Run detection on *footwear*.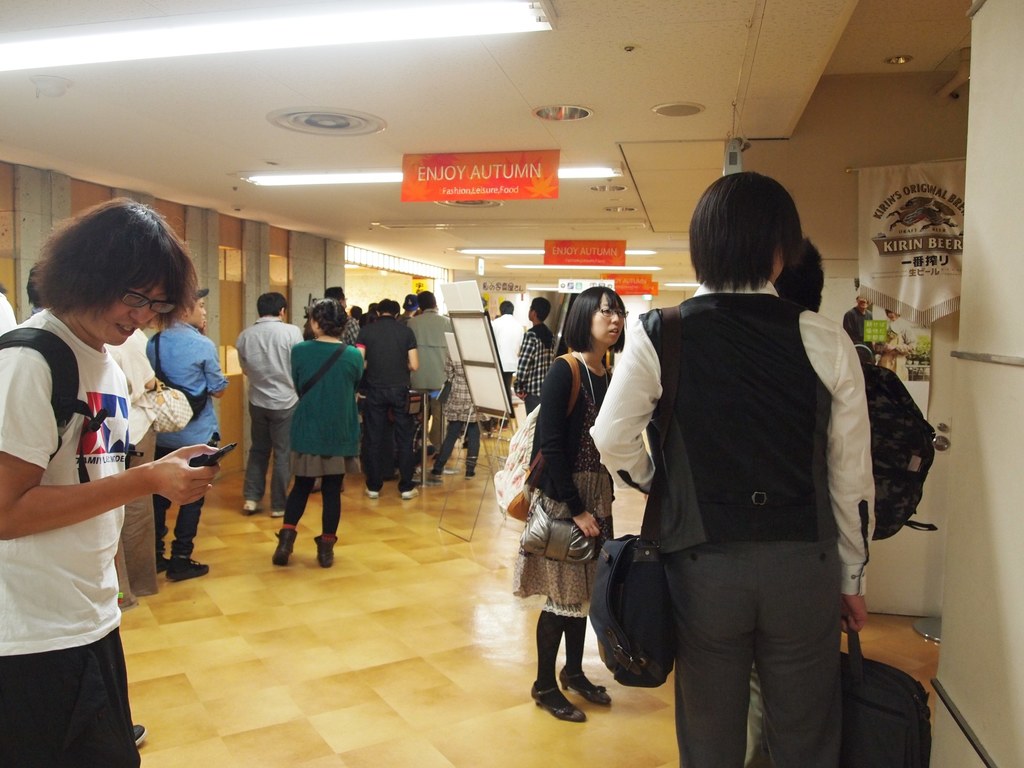
Result: {"left": 133, "top": 719, "right": 149, "bottom": 740}.
